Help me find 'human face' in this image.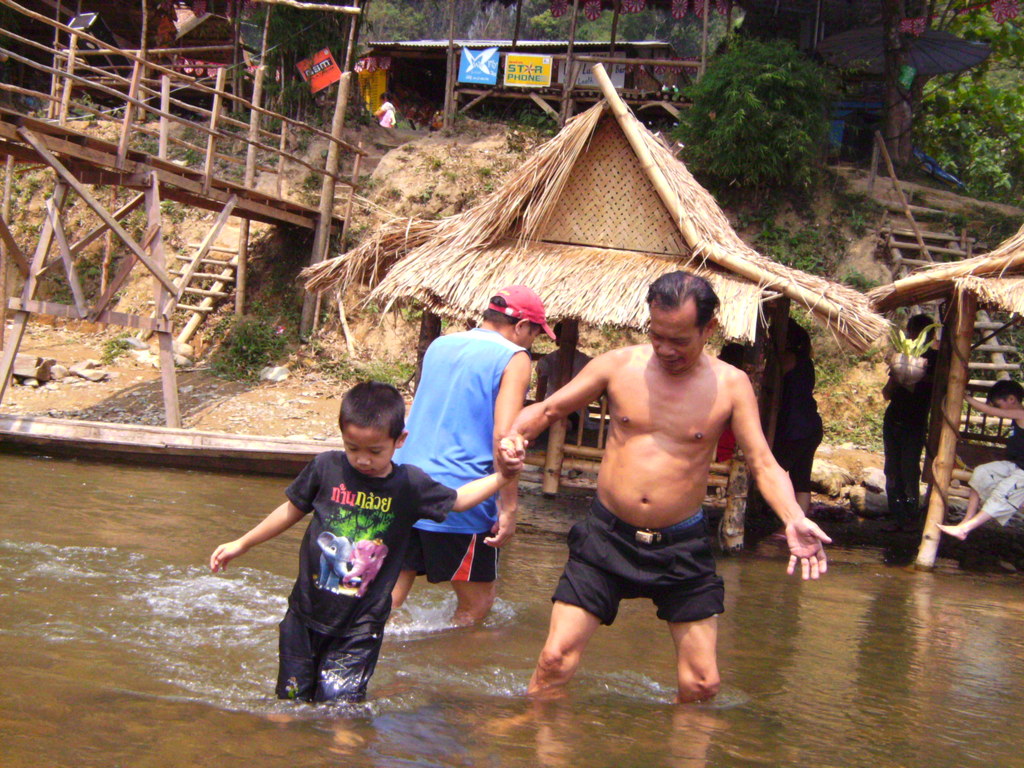
Found it: [x1=514, y1=326, x2=541, y2=351].
